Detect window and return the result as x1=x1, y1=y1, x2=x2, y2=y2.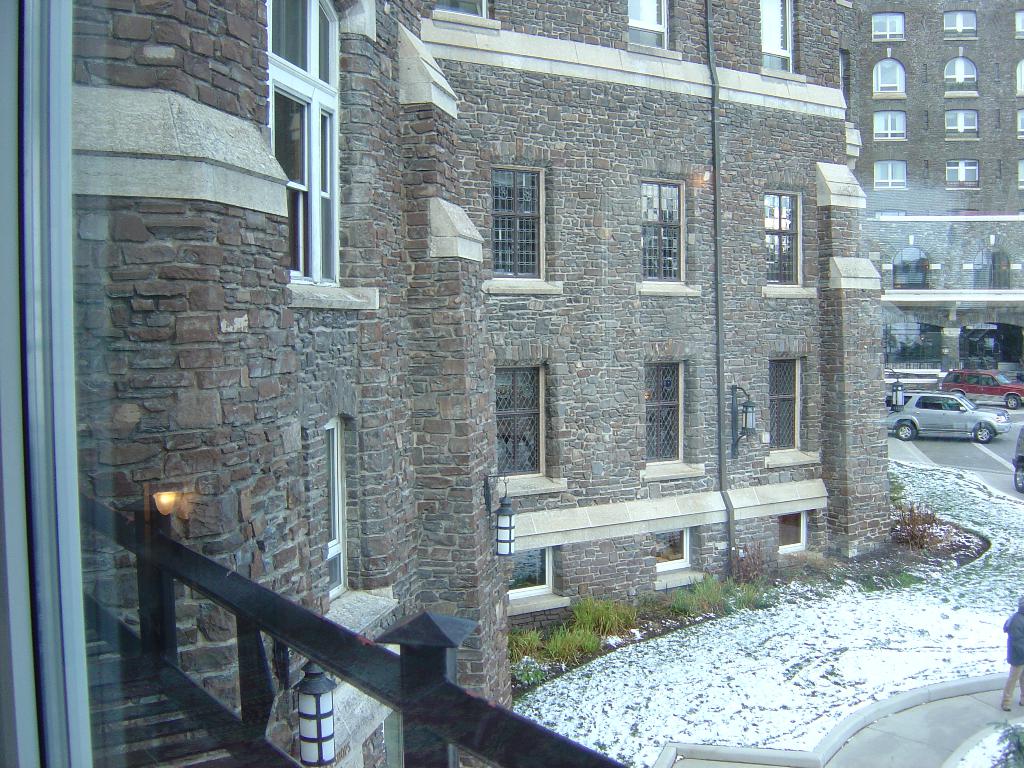
x1=1016, y1=113, x2=1023, y2=142.
